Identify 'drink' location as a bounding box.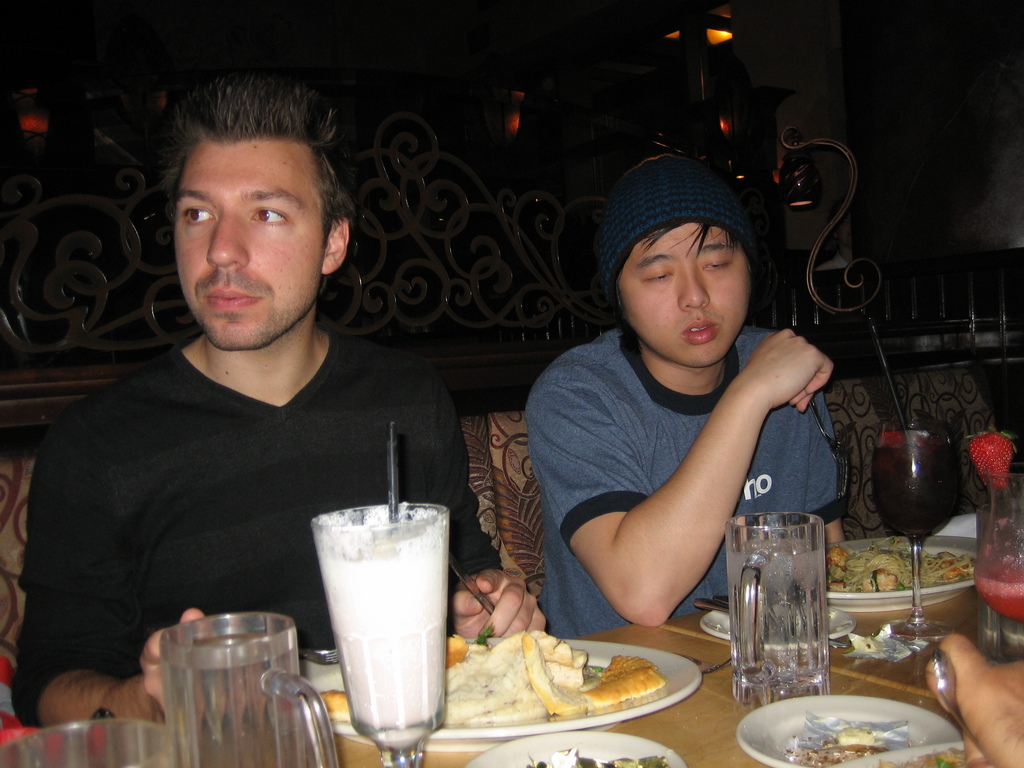
[730,543,829,703].
